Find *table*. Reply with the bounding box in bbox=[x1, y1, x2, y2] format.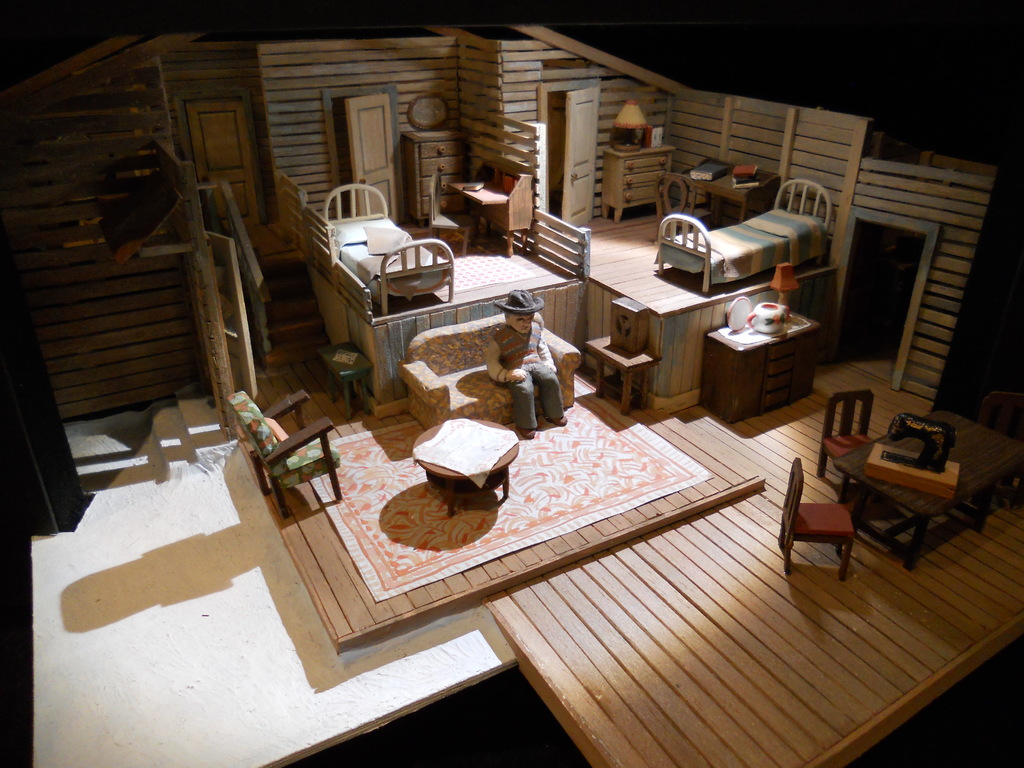
bbox=[816, 394, 1023, 582].
